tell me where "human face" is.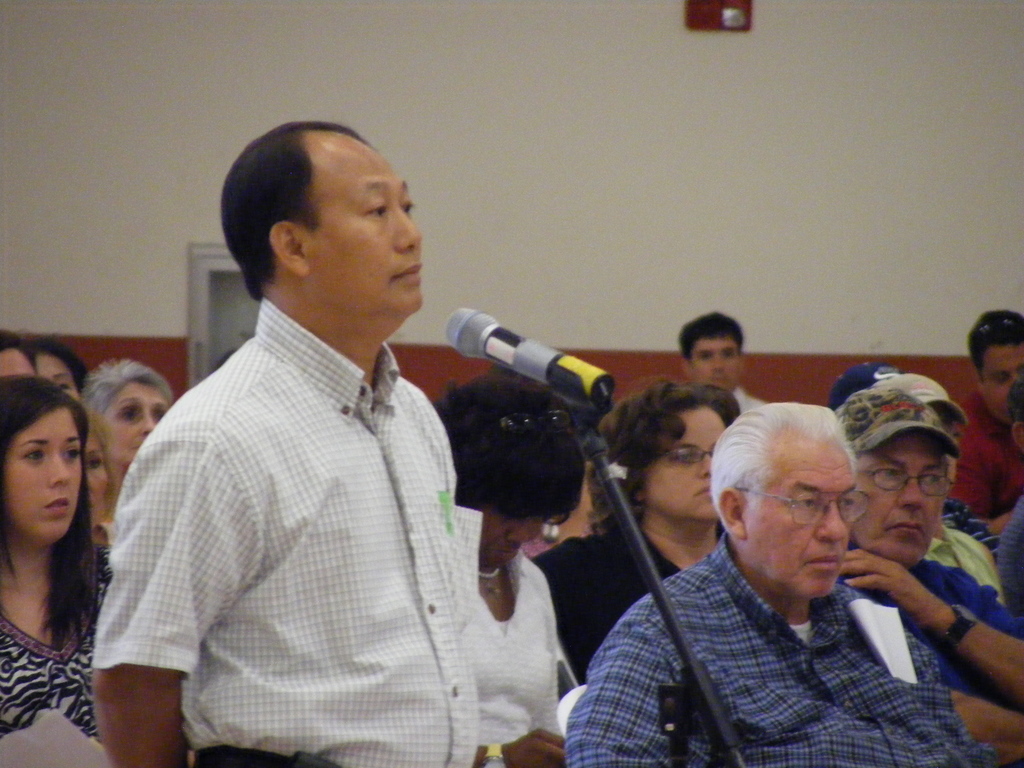
"human face" is at <bbox>477, 511, 541, 565</bbox>.
